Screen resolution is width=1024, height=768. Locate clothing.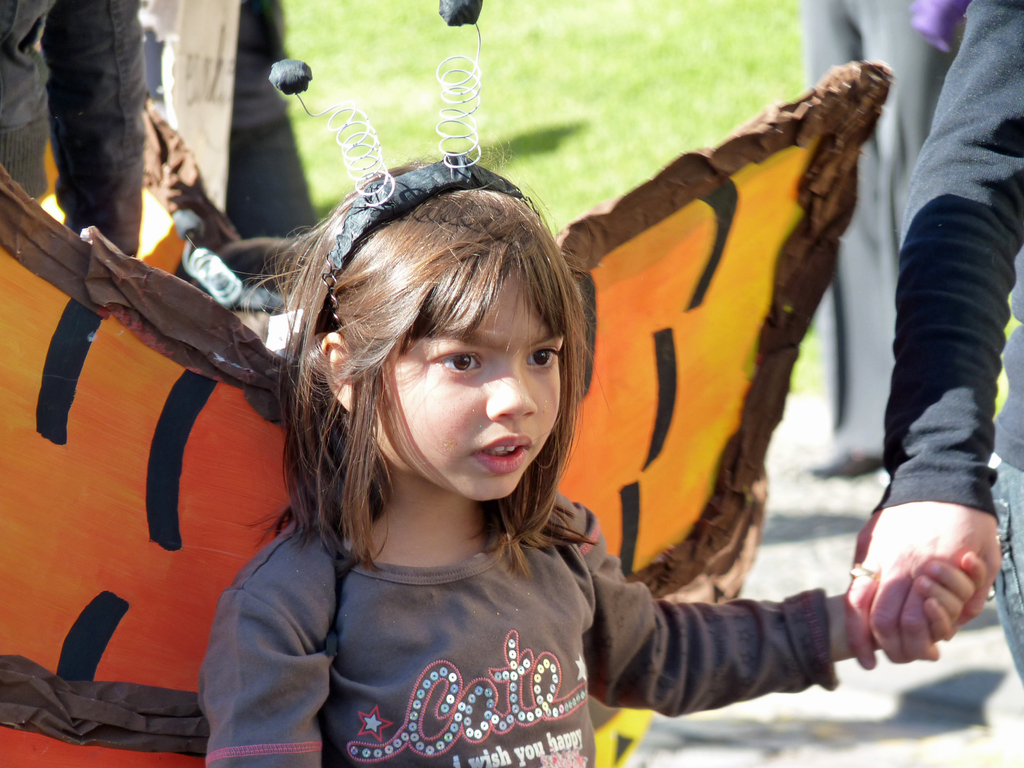
(x1=251, y1=508, x2=644, y2=746).
